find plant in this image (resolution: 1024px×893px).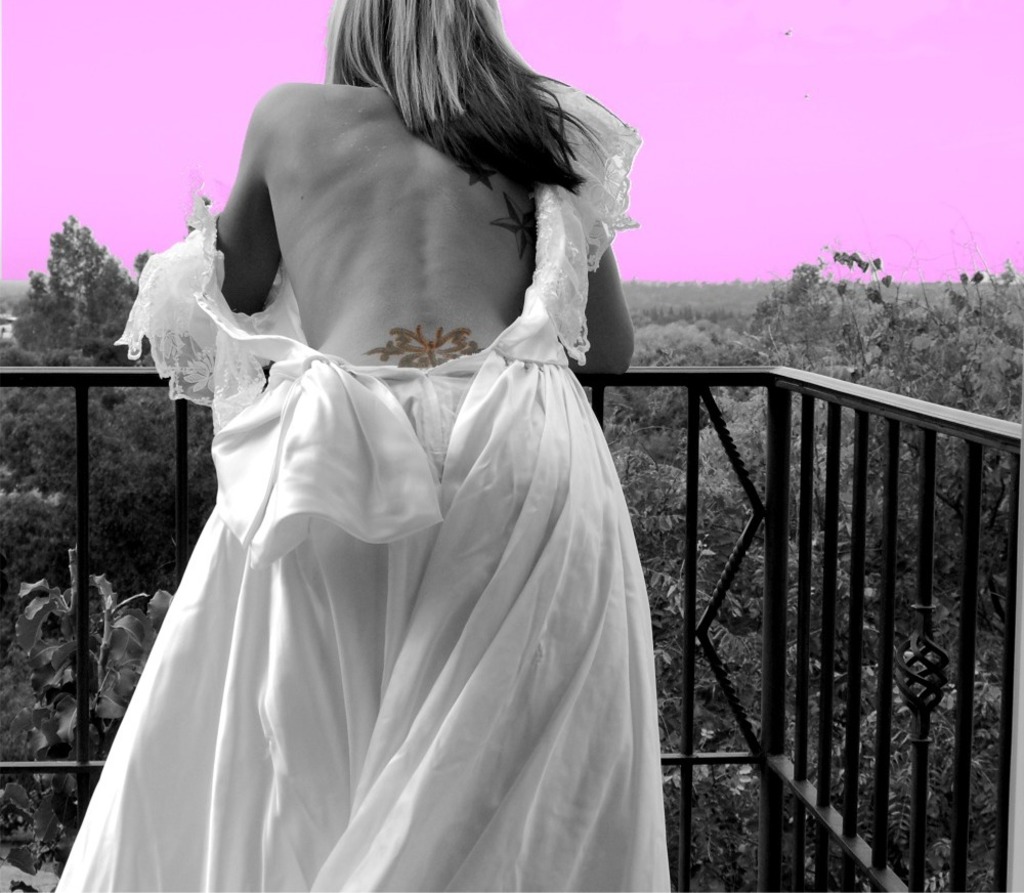
[x1=0, y1=549, x2=171, y2=874].
